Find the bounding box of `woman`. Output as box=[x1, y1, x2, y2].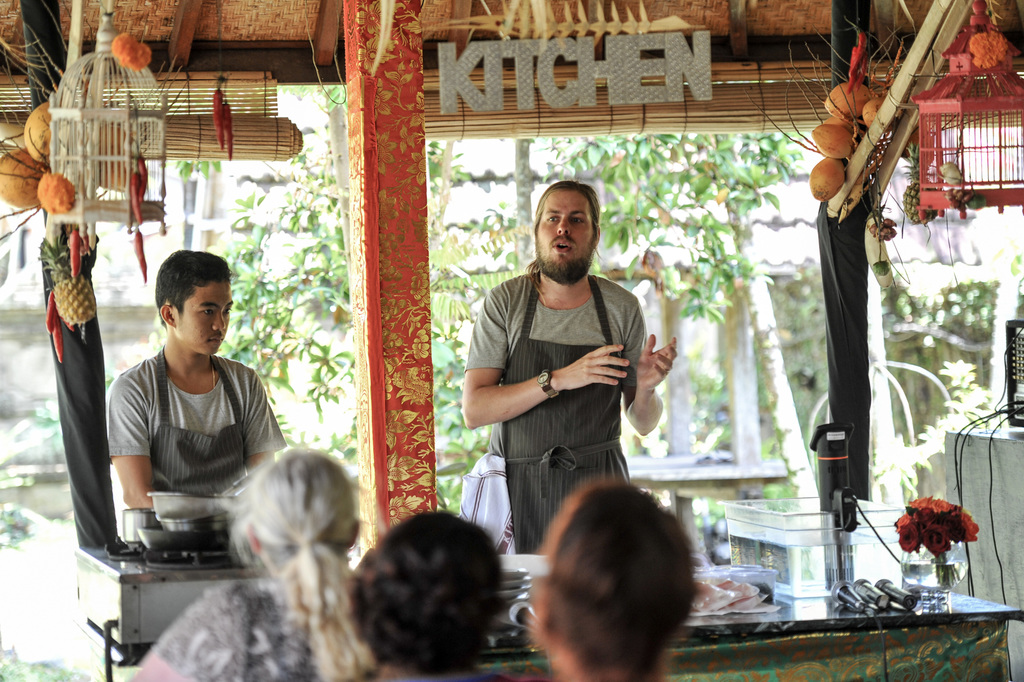
box=[127, 441, 381, 681].
